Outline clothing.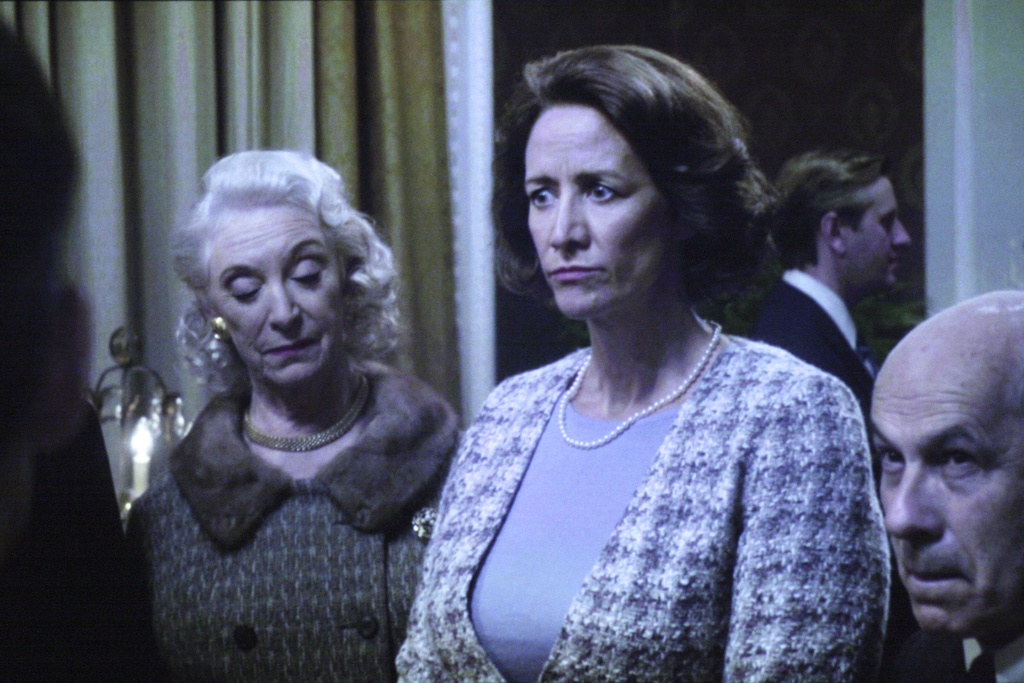
Outline: [left=745, top=265, right=965, bottom=682].
